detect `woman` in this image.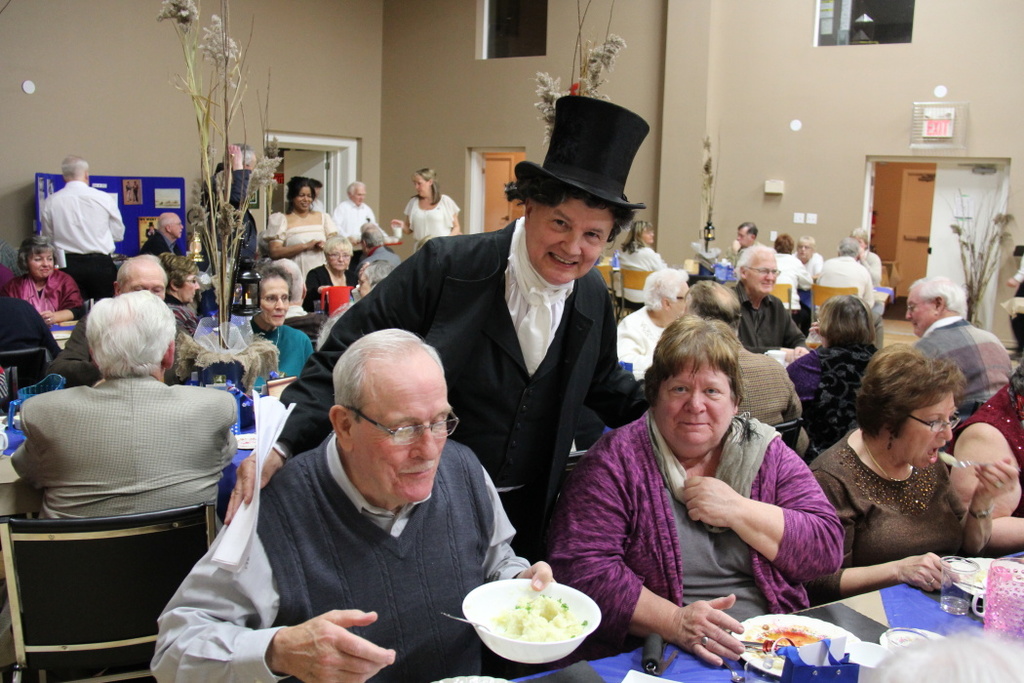
Detection: region(803, 334, 1003, 625).
